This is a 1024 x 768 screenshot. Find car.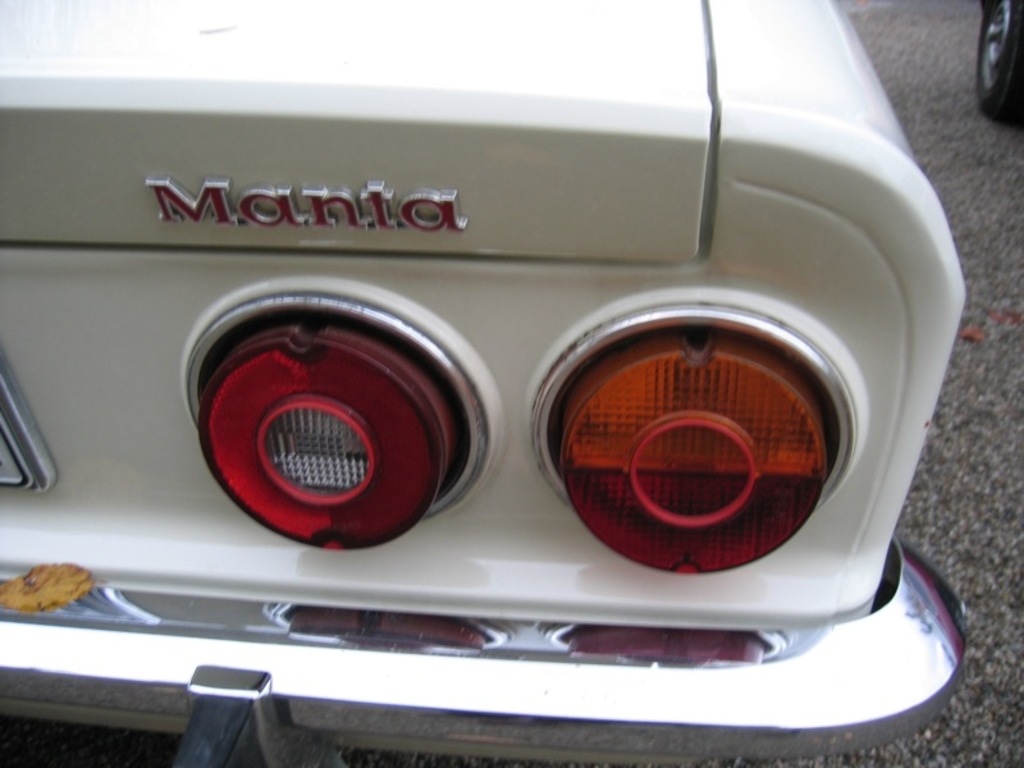
Bounding box: <bbox>972, 0, 1023, 122</bbox>.
